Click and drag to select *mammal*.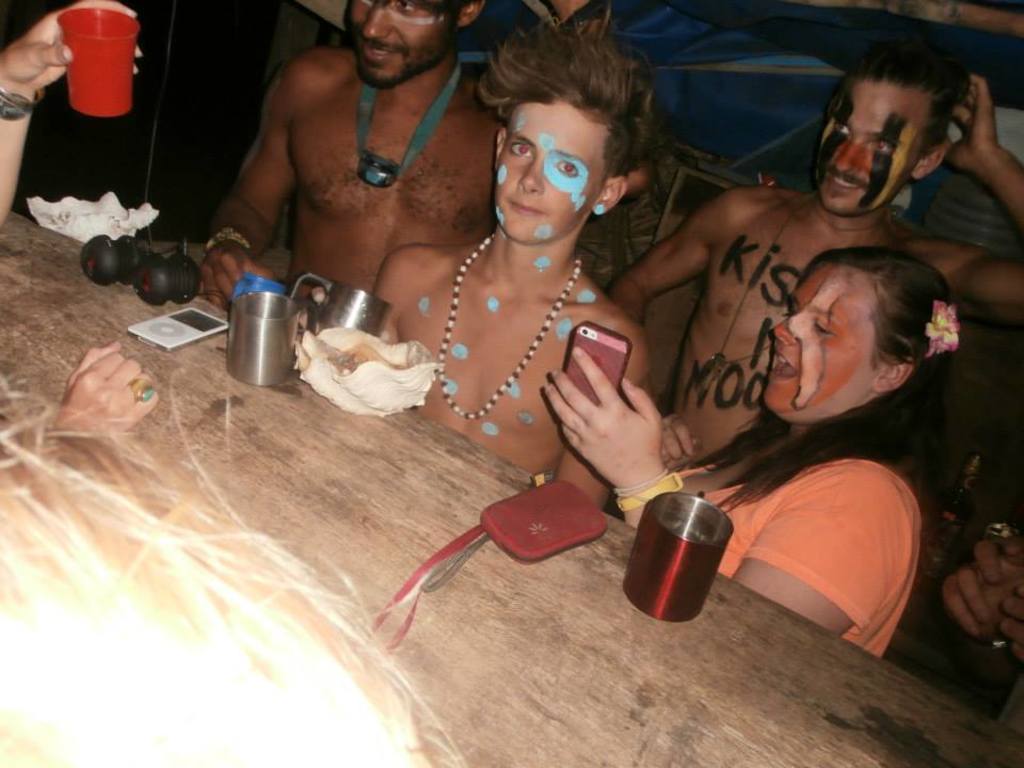
Selection: 190, 0, 508, 365.
